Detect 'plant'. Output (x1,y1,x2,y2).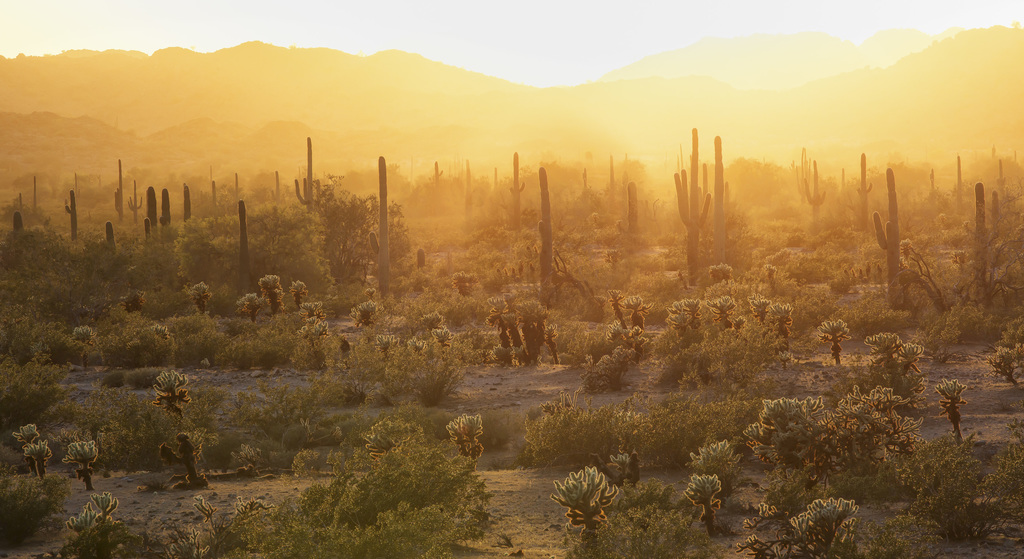
(165,530,211,558).
